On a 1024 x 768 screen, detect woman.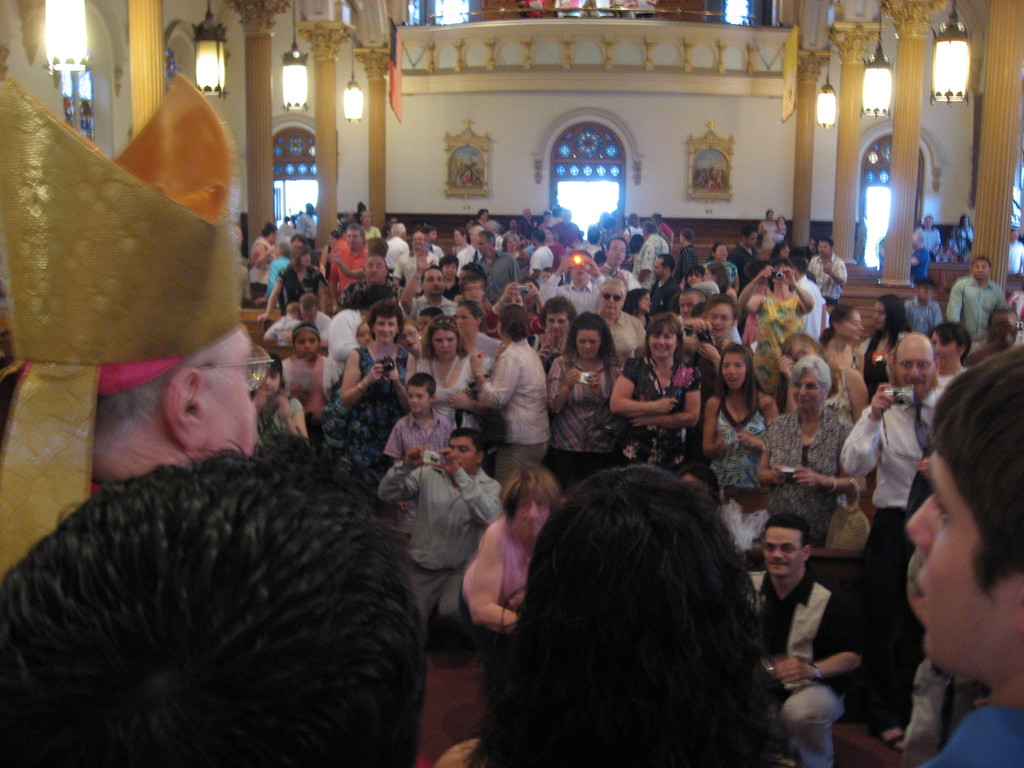
box(257, 244, 332, 323).
